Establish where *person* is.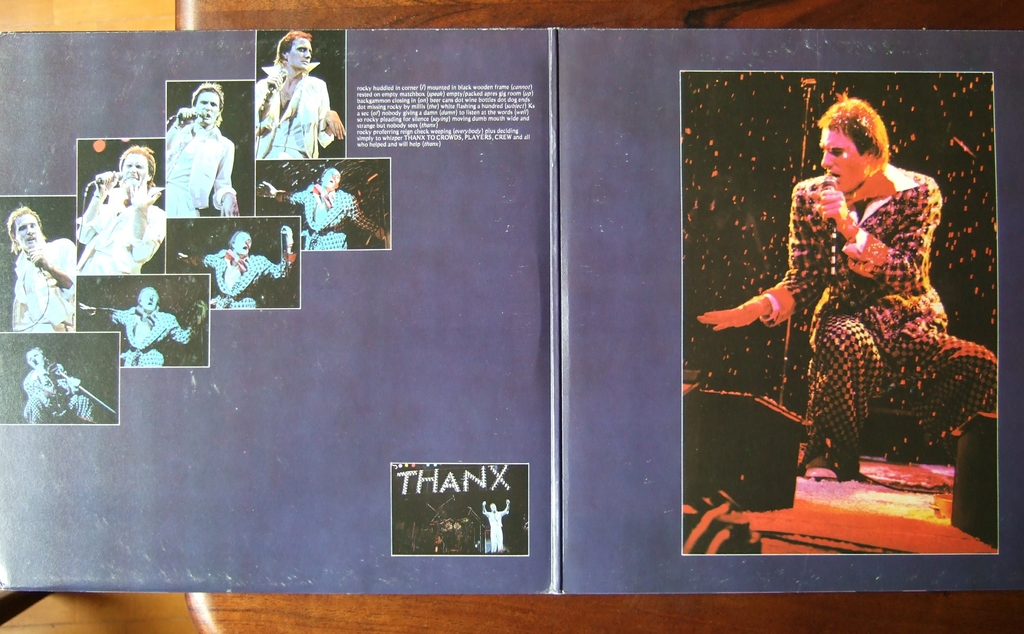
Established at BBox(5, 207, 81, 336).
